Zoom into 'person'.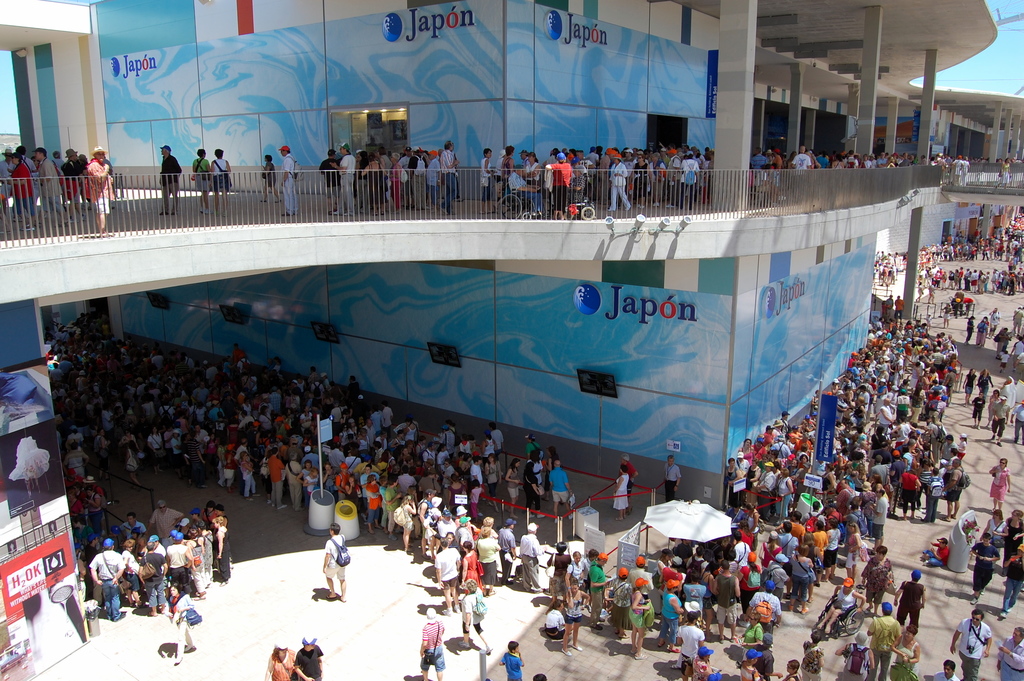
Zoom target: 83,533,97,600.
